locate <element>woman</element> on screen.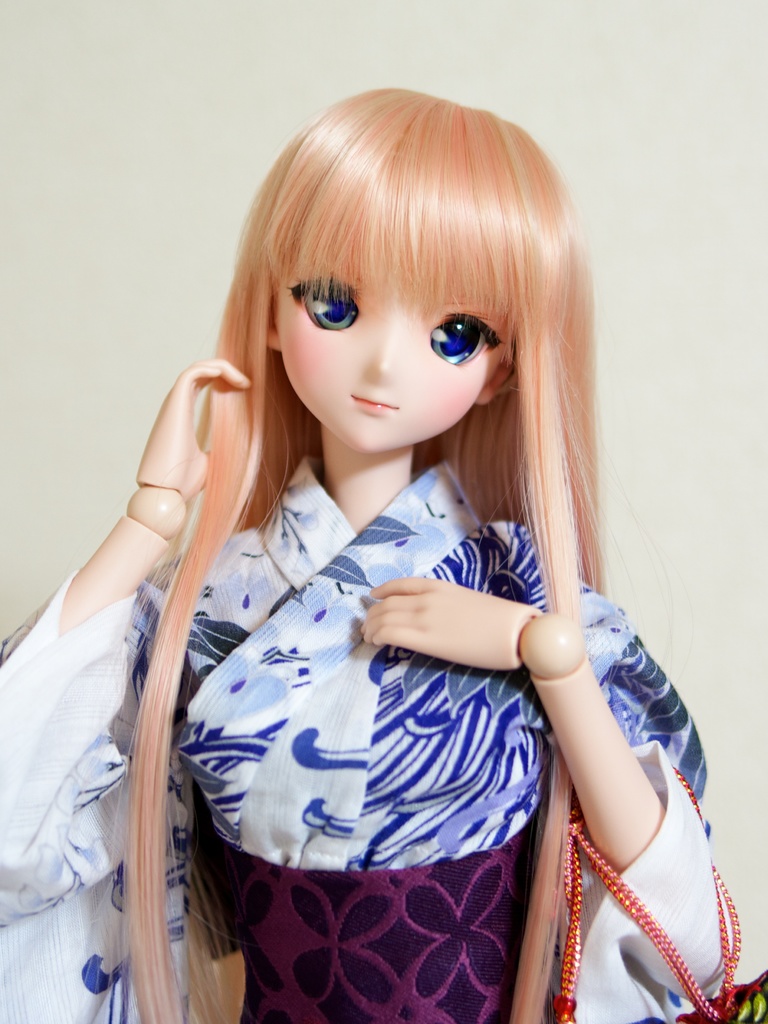
On screen at select_region(0, 69, 767, 1005).
